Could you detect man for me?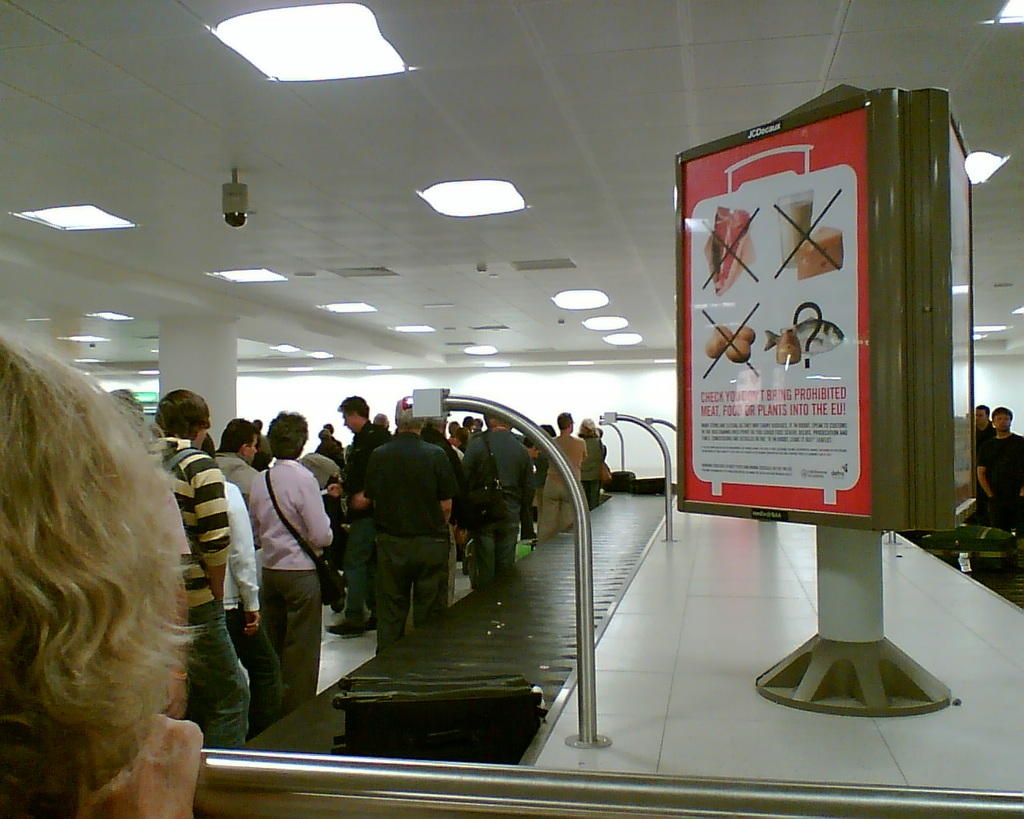
Detection result: 298:442:343:490.
